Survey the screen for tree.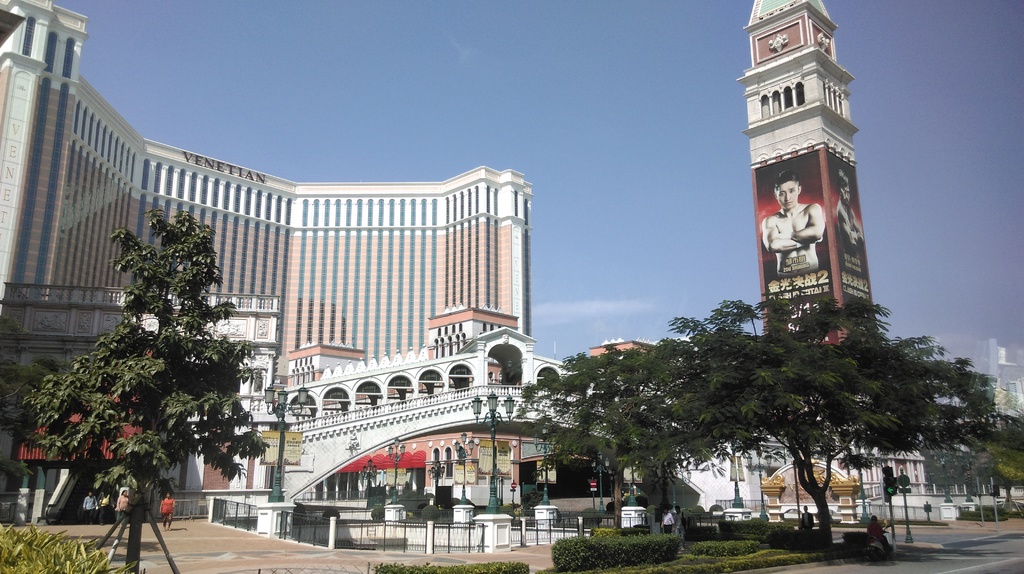
Survey found: box=[19, 210, 268, 573].
